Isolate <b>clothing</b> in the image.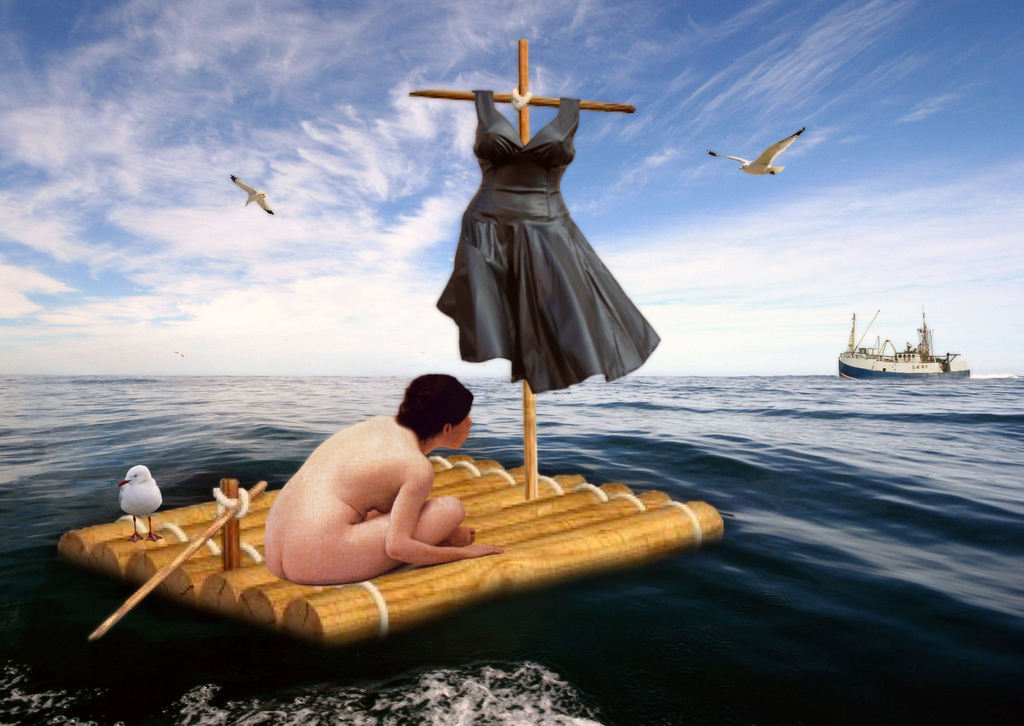
Isolated region: <region>423, 79, 649, 361</region>.
